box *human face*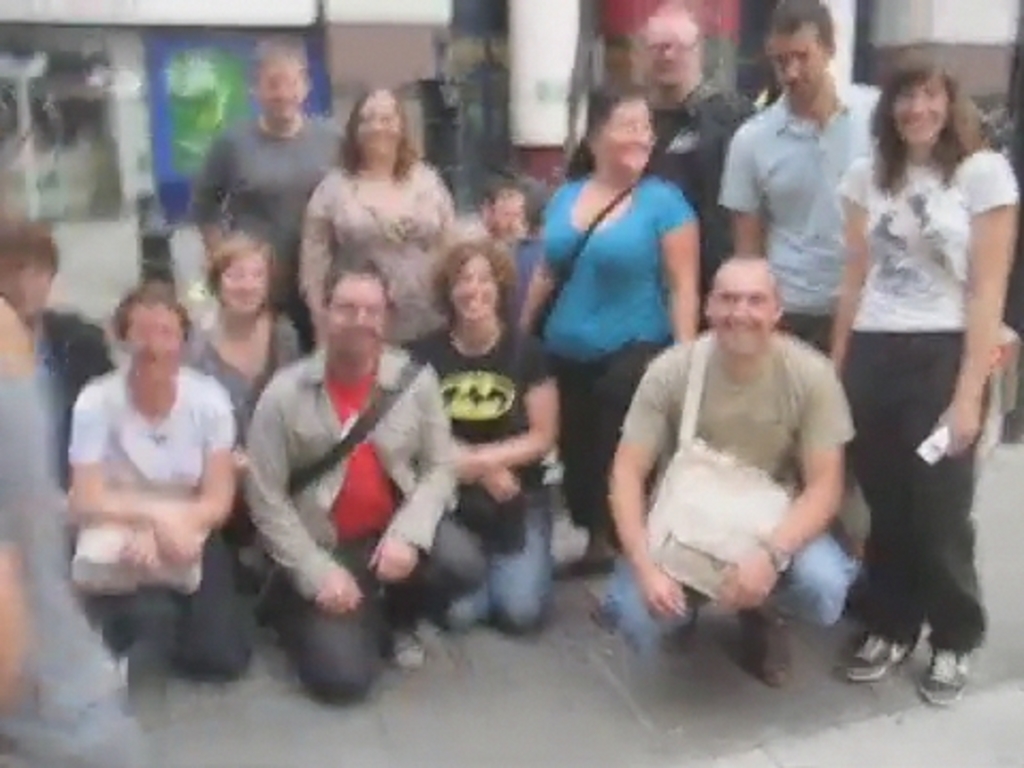
detection(708, 258, 777, 352)
